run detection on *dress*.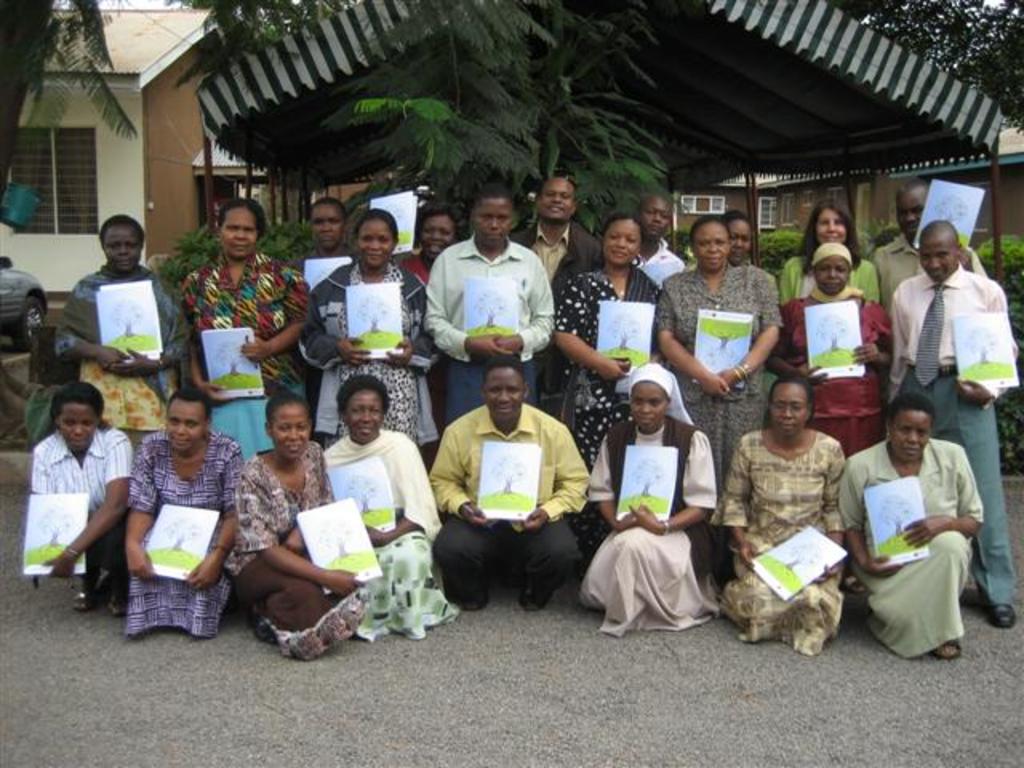
Result: 557:269:669:467.
